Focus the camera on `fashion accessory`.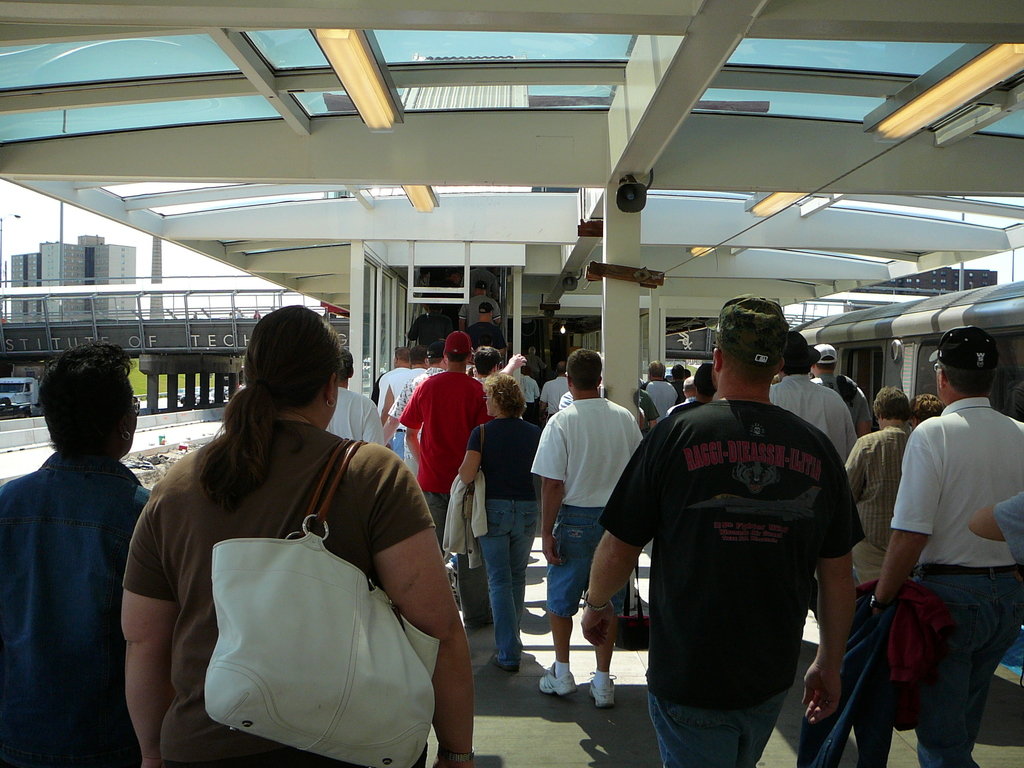
Focus region: Rect(461, 419, 488, 520).
